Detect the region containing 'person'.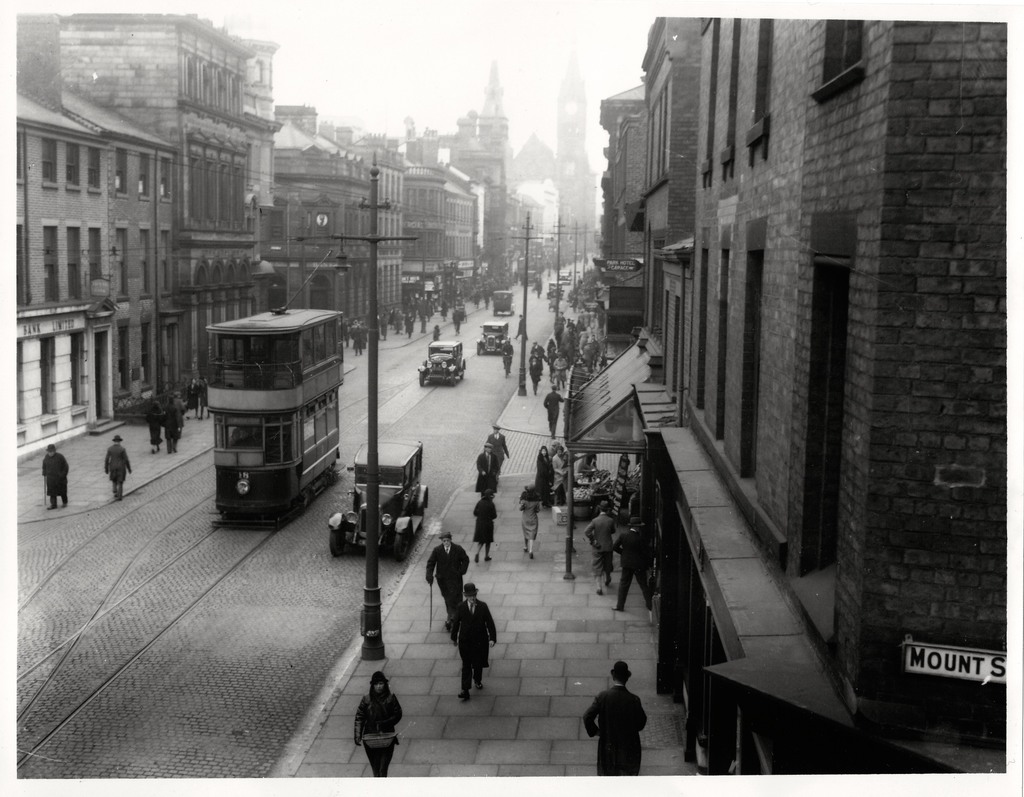
pyautogui.locateOnScreen(433, 325, 439, 342).
